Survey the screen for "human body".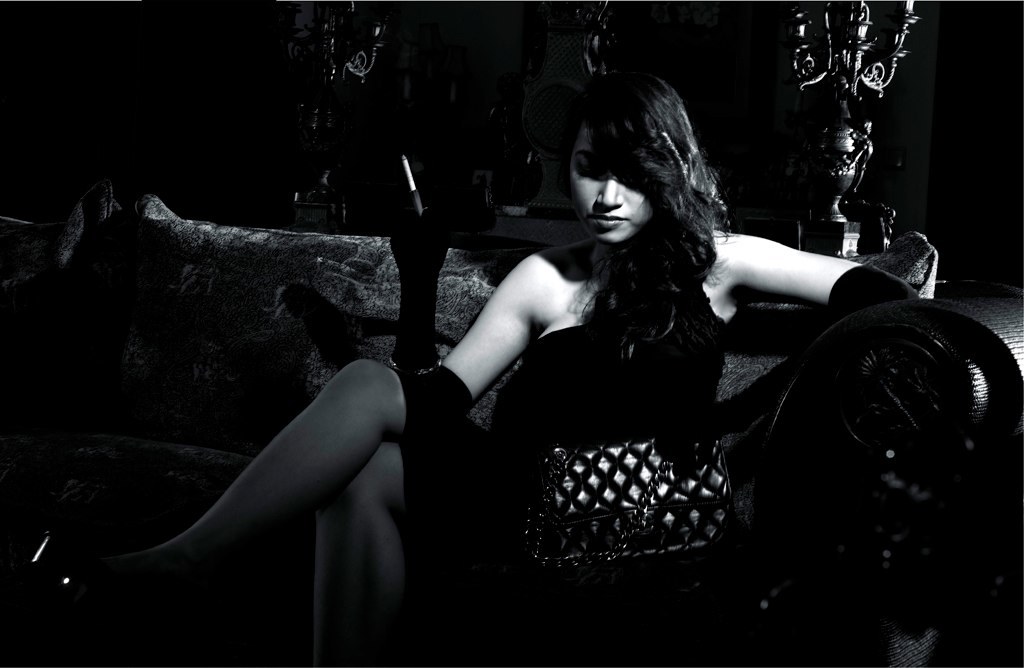
Survey found: 172, 91, 837, 630.
